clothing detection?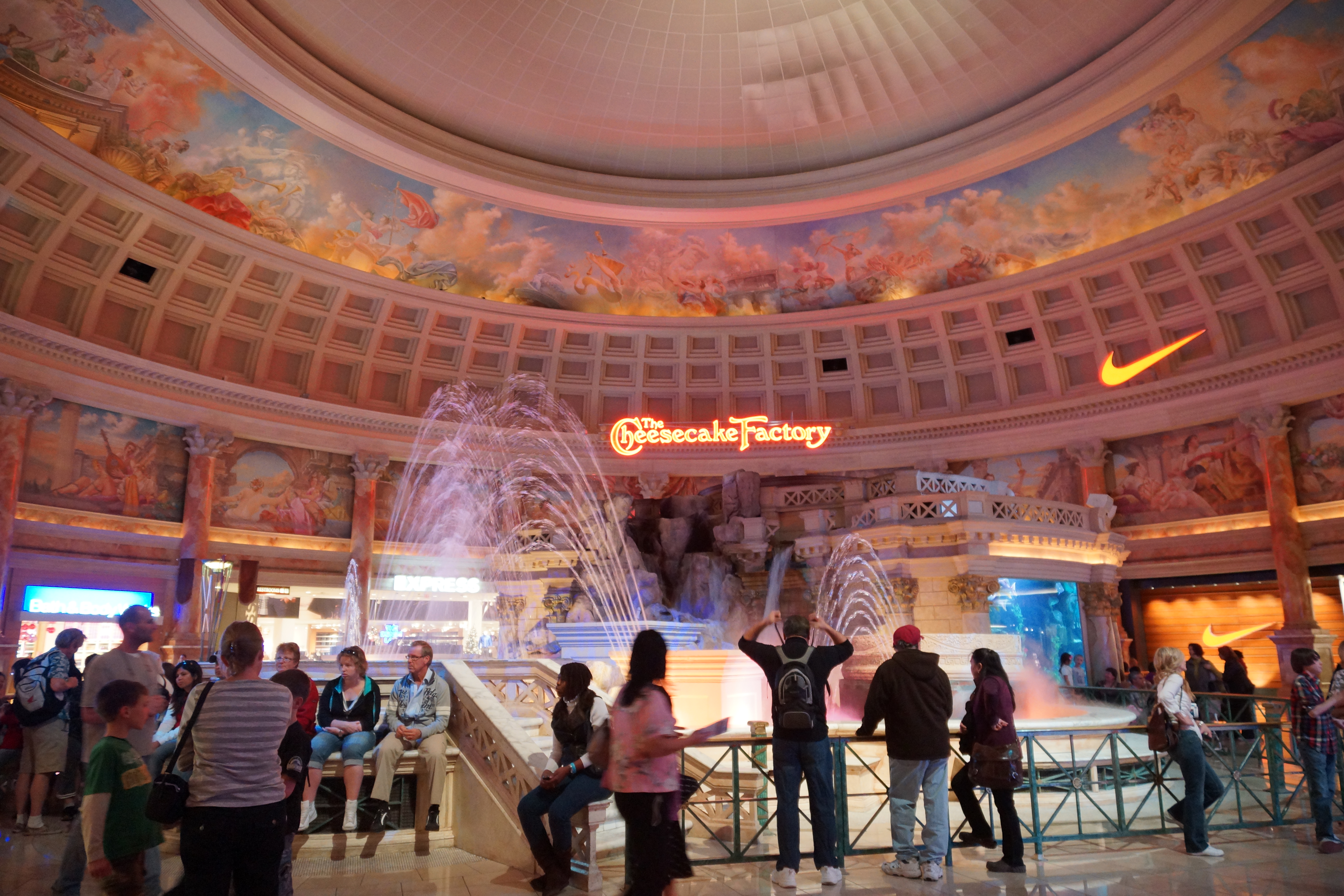
x1=136 y1=153 x2=154 y2=200
